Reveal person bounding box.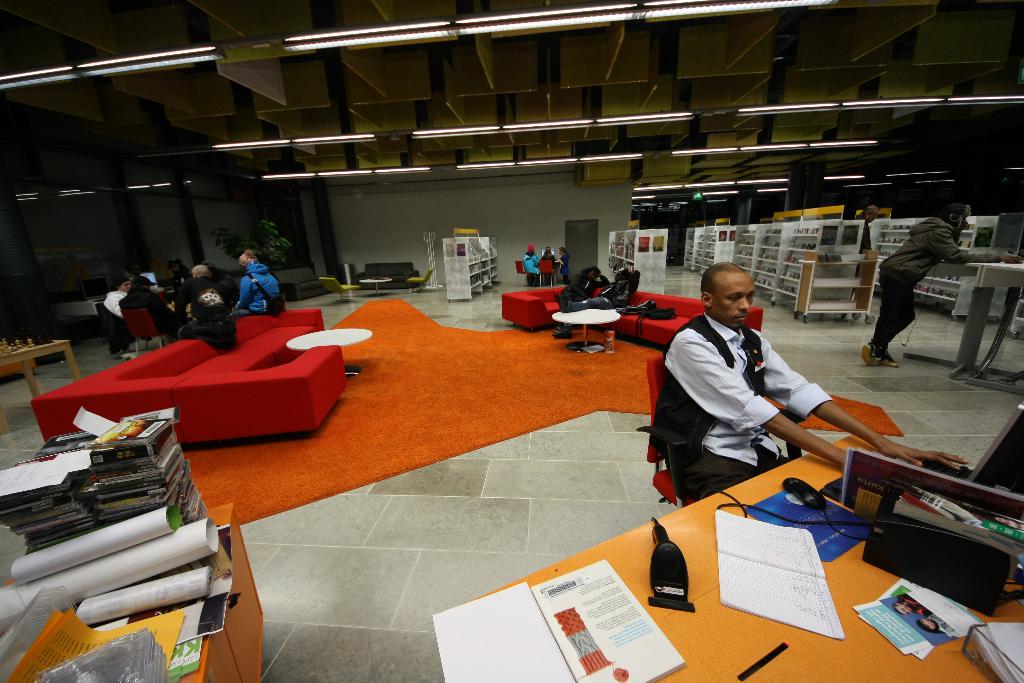
Revealed: 561,245,572,290.
